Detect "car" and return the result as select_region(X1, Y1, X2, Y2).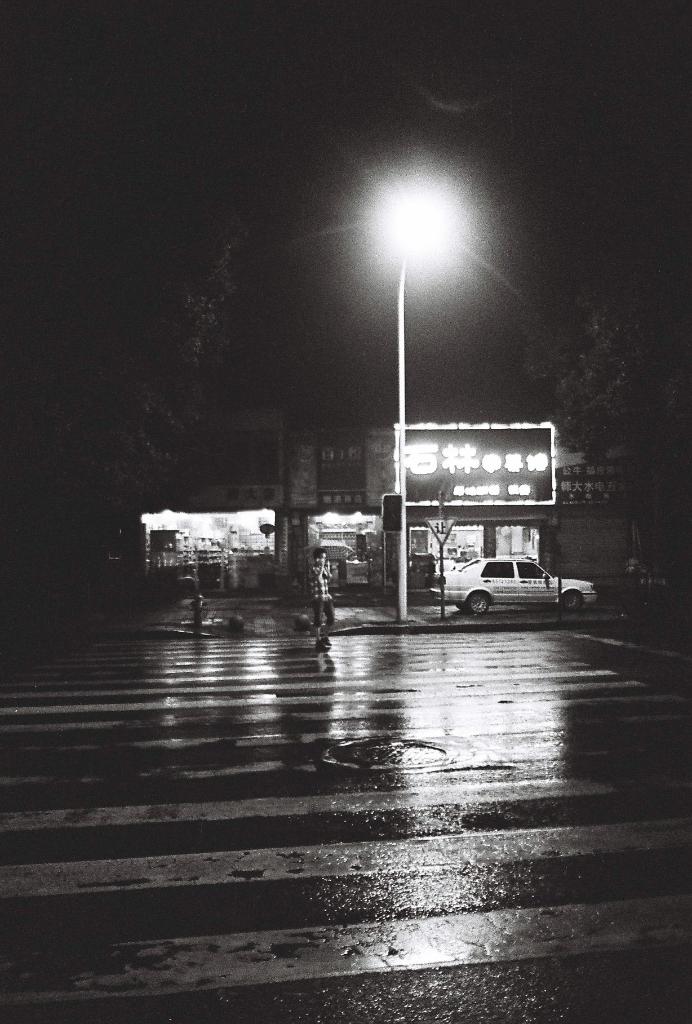
select_region(431, 554, 595, 611).
